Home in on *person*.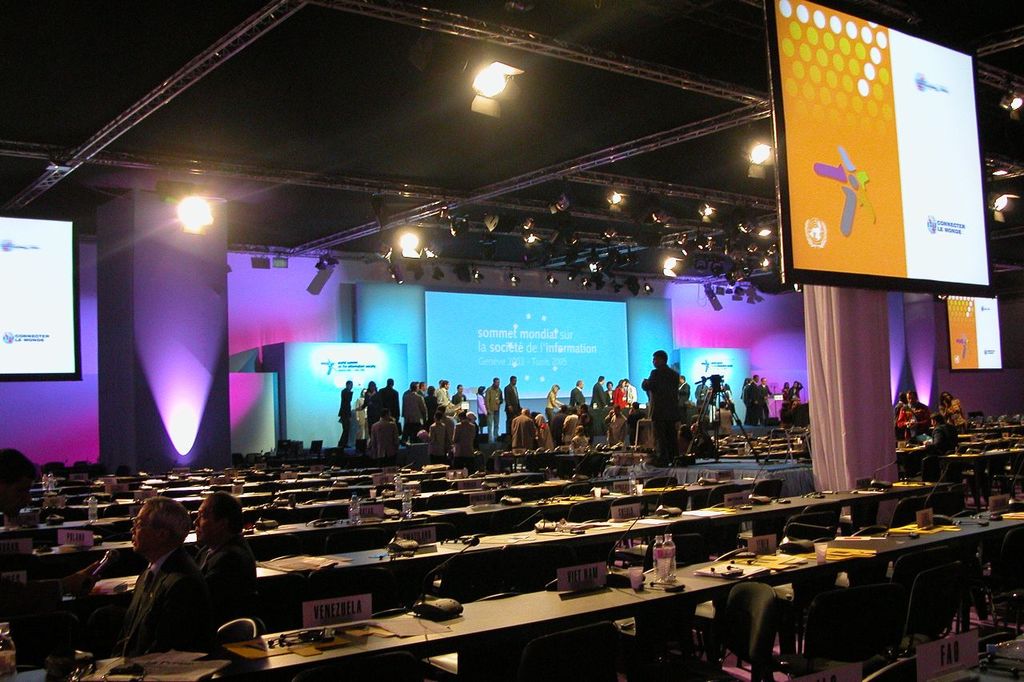
Homed in at (left=630, top=403, right=645, bottom=440).
